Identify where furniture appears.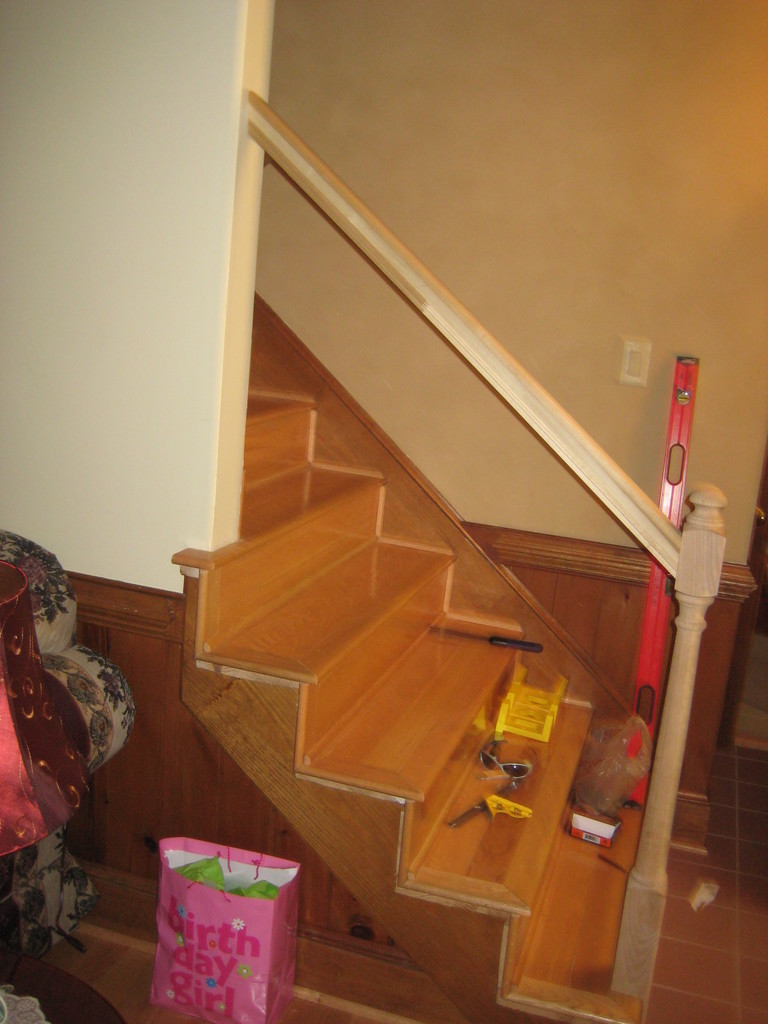
Appears at box(0, 528, 138, 953).
